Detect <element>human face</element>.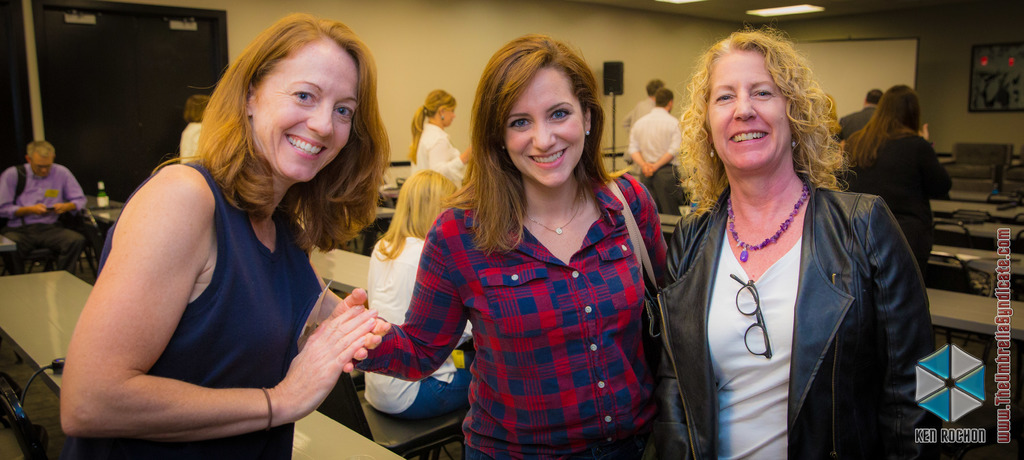
Detected at (left=29, top=154, right=54, bottom=180).
